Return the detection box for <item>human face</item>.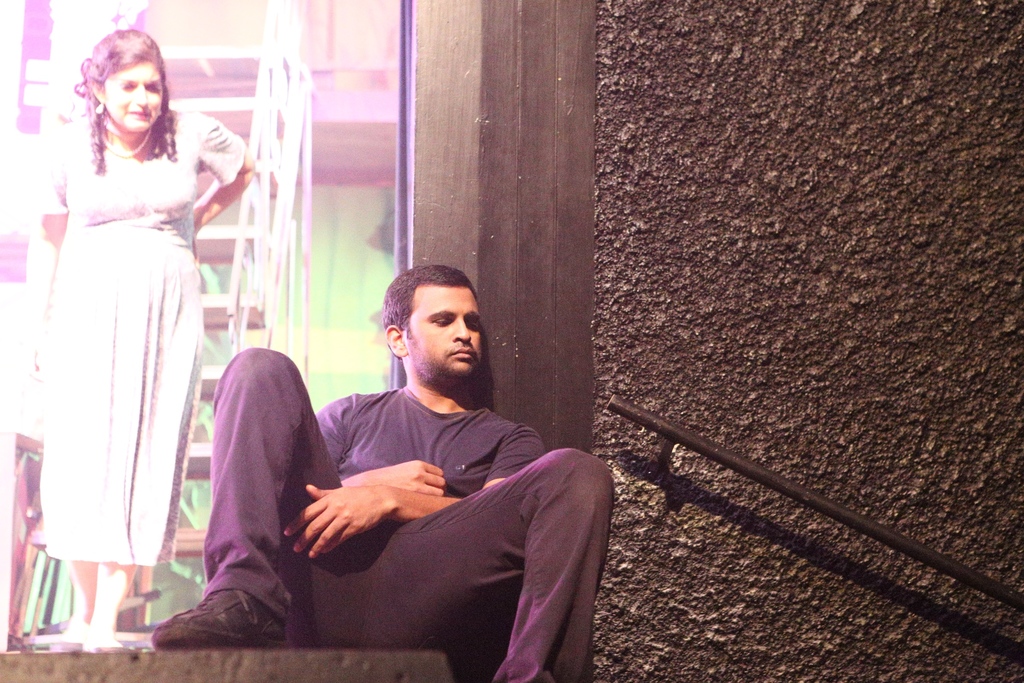
BBox(418, 285, 483, 374).
